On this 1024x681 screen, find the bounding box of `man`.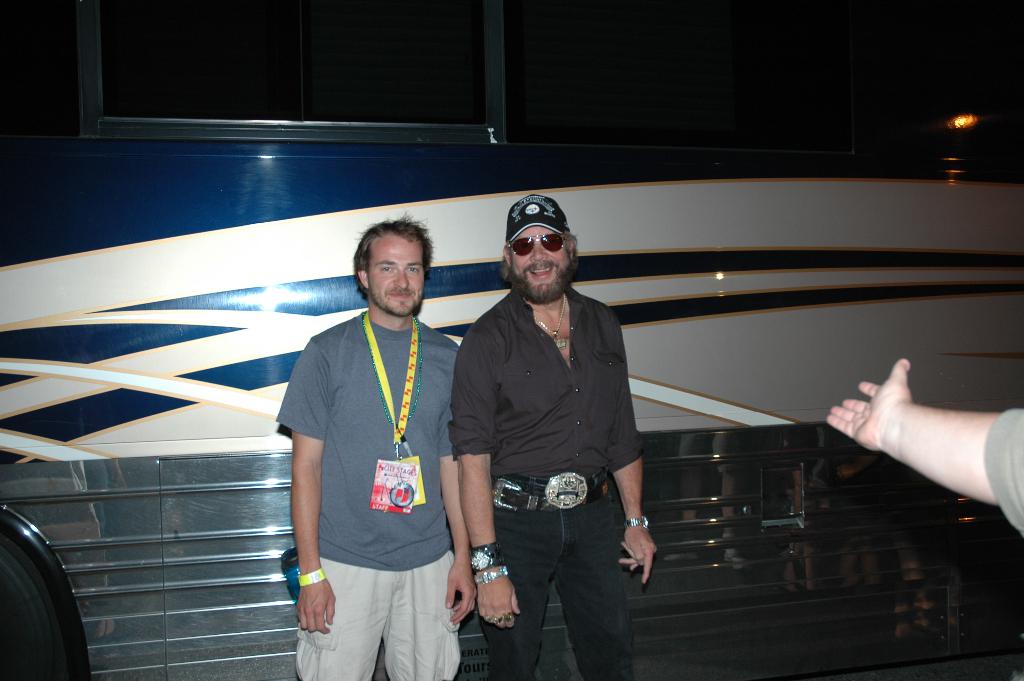
Bounding box: (276,214,472,680).
